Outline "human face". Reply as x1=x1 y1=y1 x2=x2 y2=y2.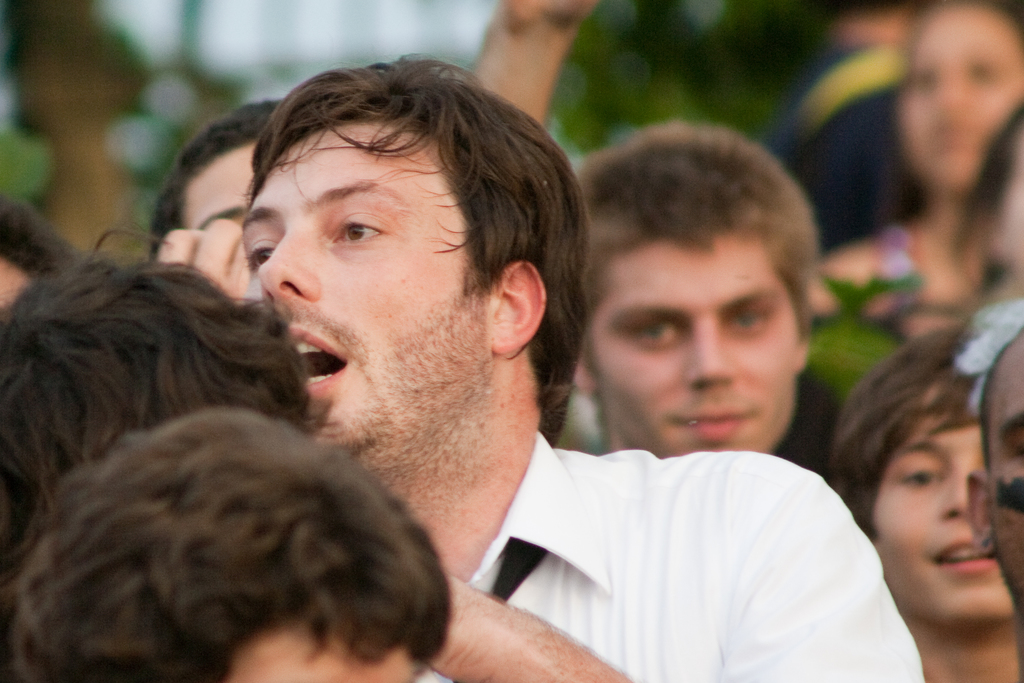
x1=883 y1=399 x2=1008 y2=616.
